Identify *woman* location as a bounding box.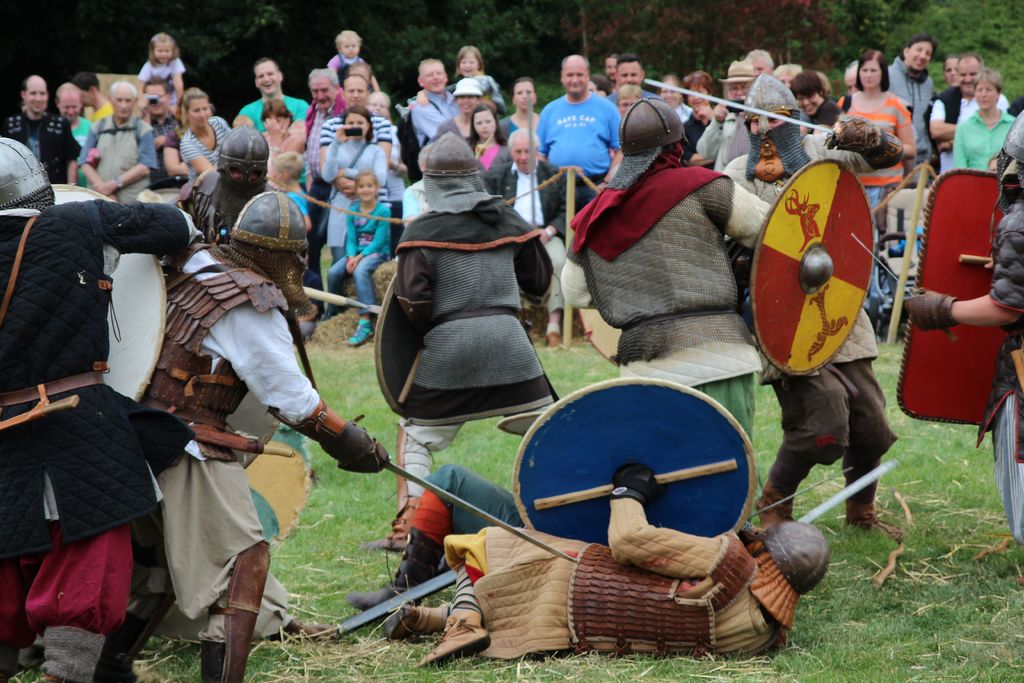
select_region(321, 111, 385, 306).
